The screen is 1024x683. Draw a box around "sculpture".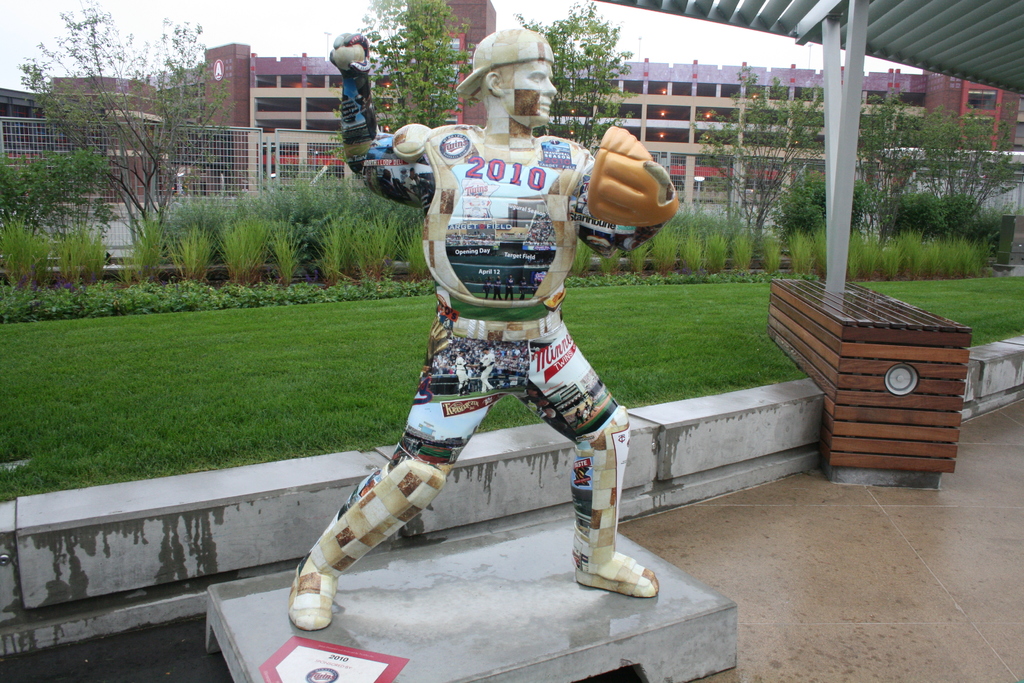
<box>285,25,665,636</box>.
